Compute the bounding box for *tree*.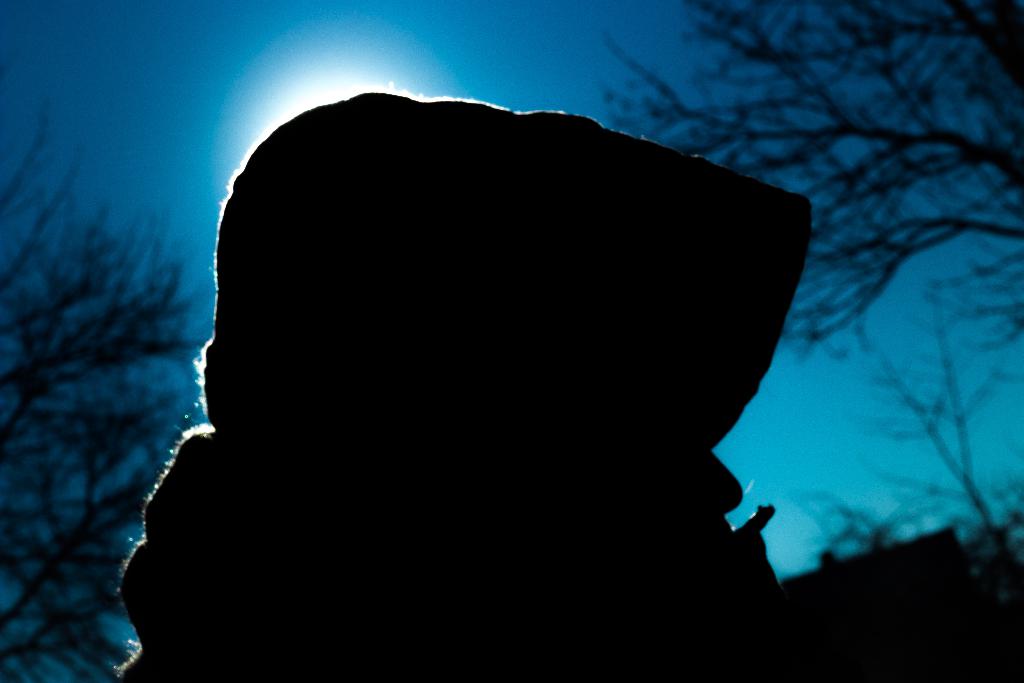
BBox(588, 0, 1023, 346).
